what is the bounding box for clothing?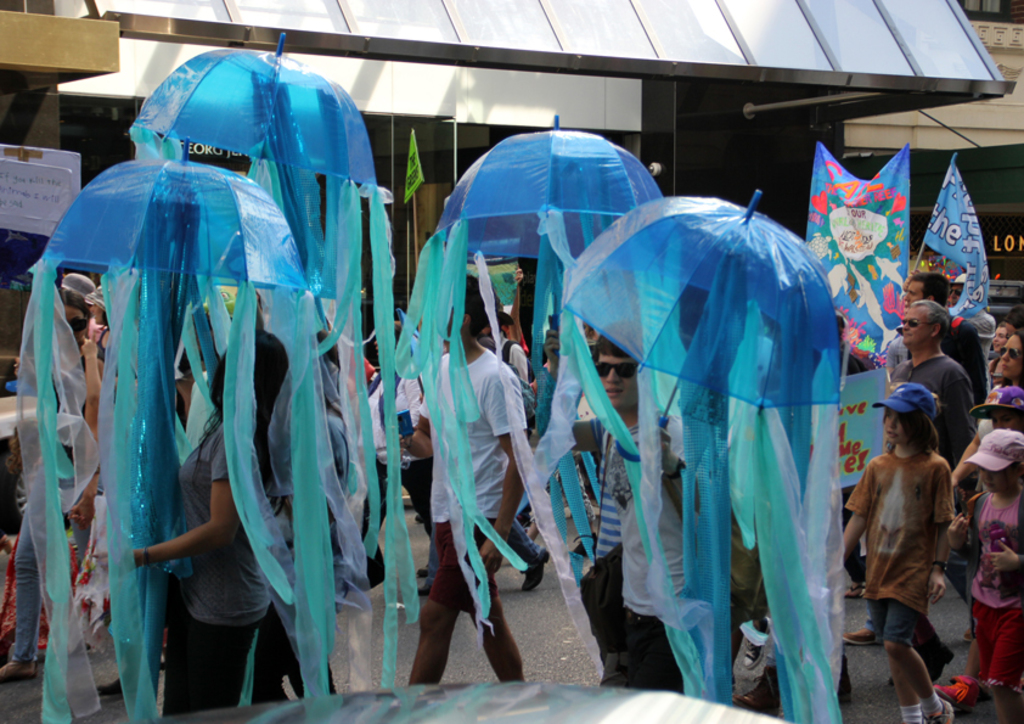
box(368, 344, 429, 478).
